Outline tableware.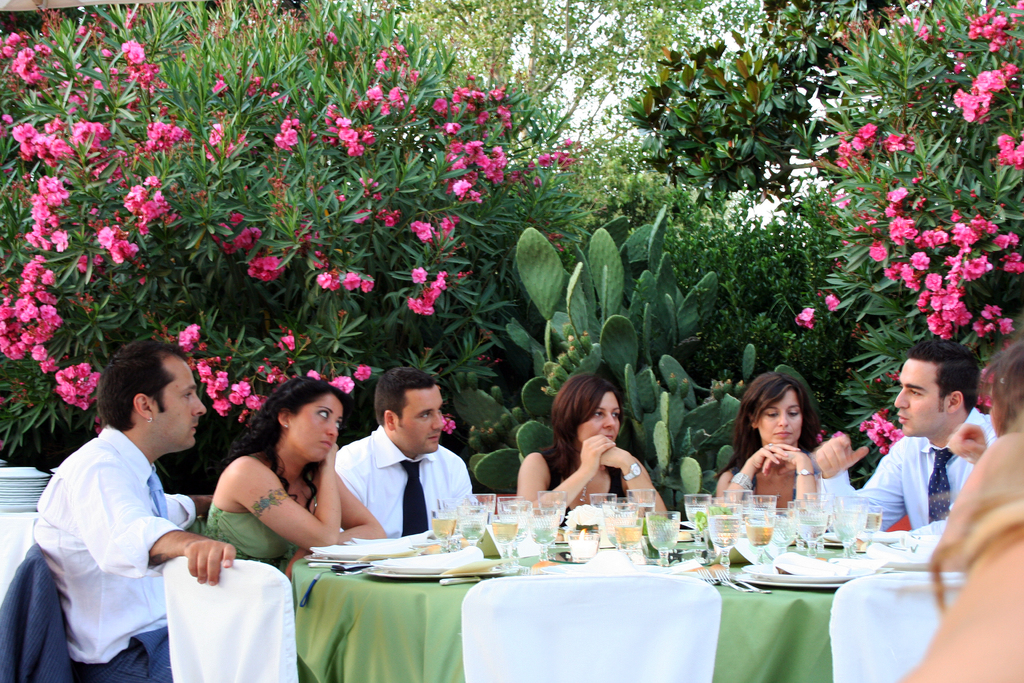
Outline: 497,499,533,541.
